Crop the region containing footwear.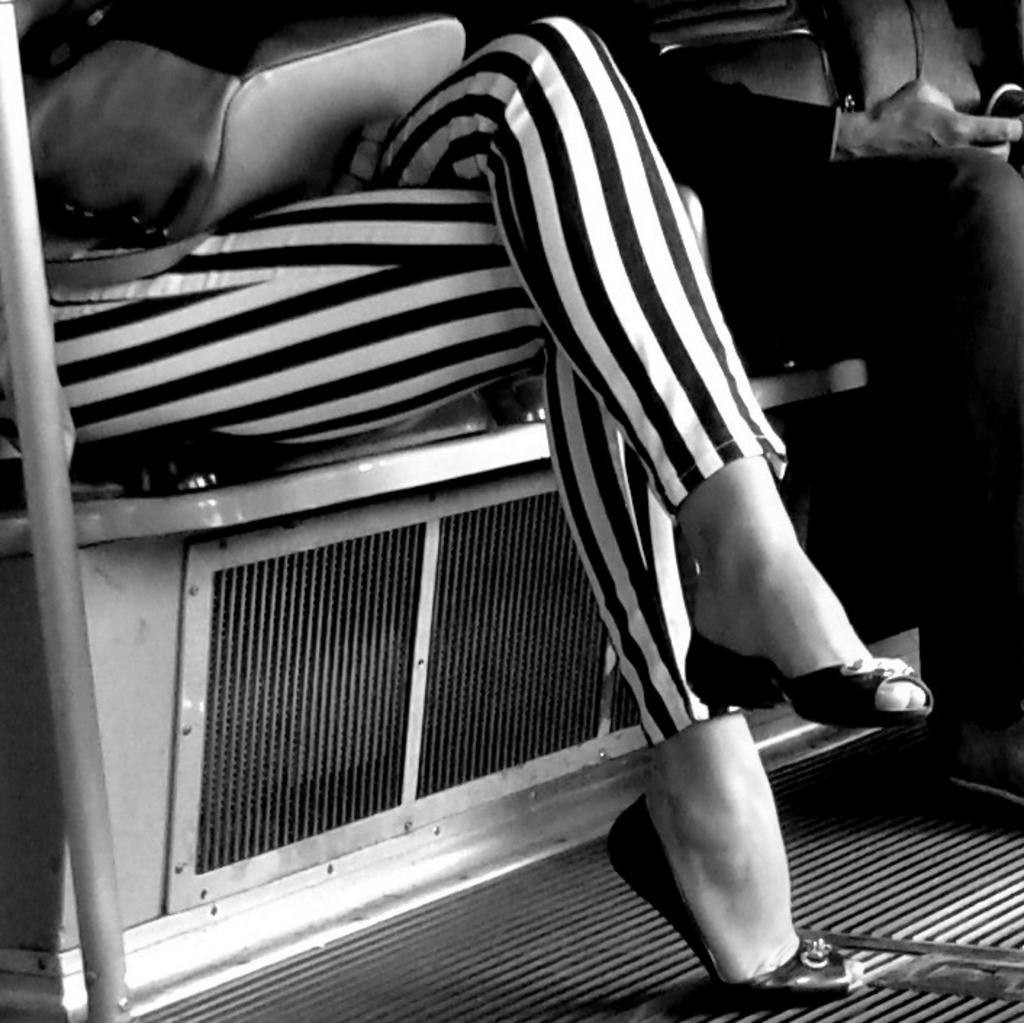
Crop region: <box>596,786,866,995</box>.
